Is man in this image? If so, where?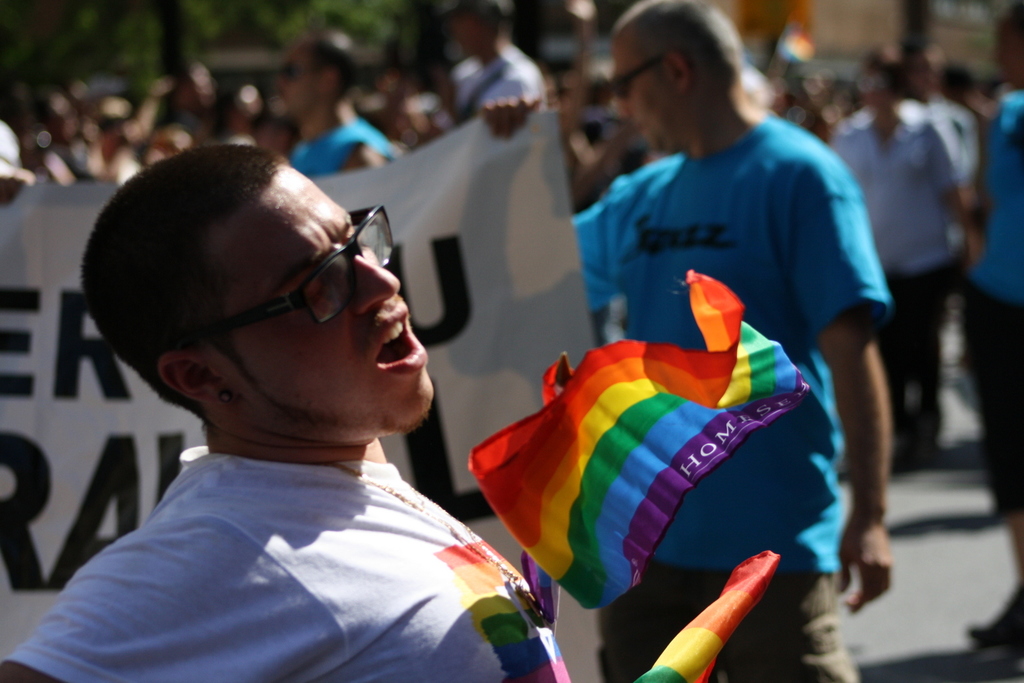
Yes, at bbox=[481, 0, 895, 682].
